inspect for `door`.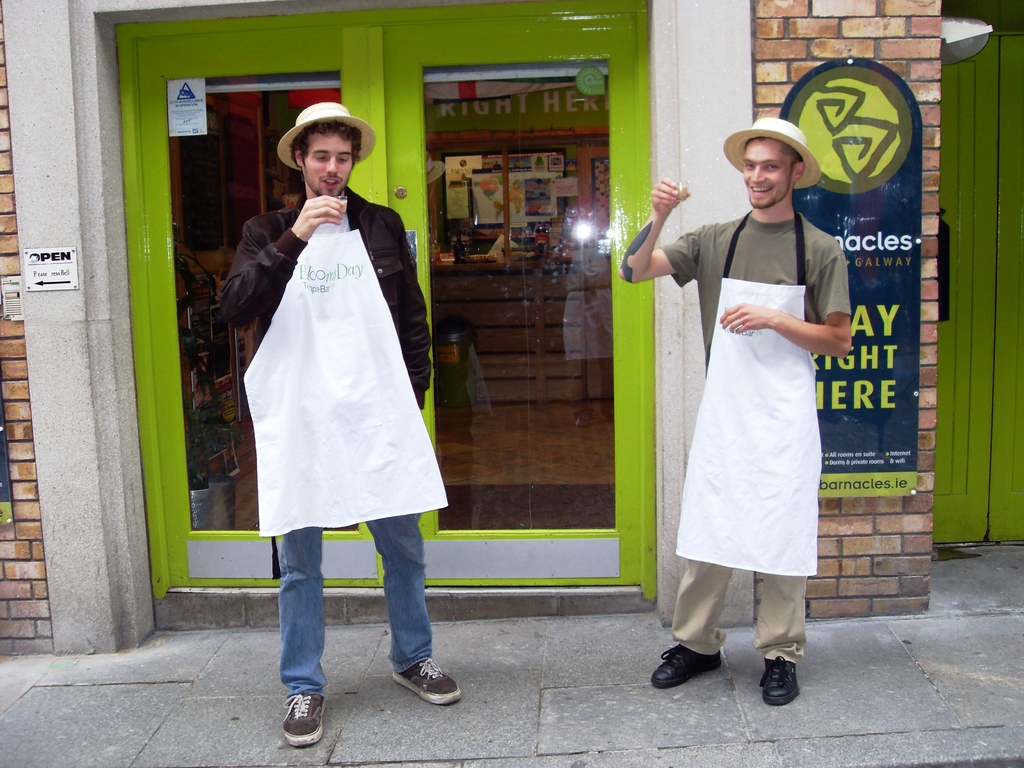
Inspection: box=[117, 0, 650, 601].
